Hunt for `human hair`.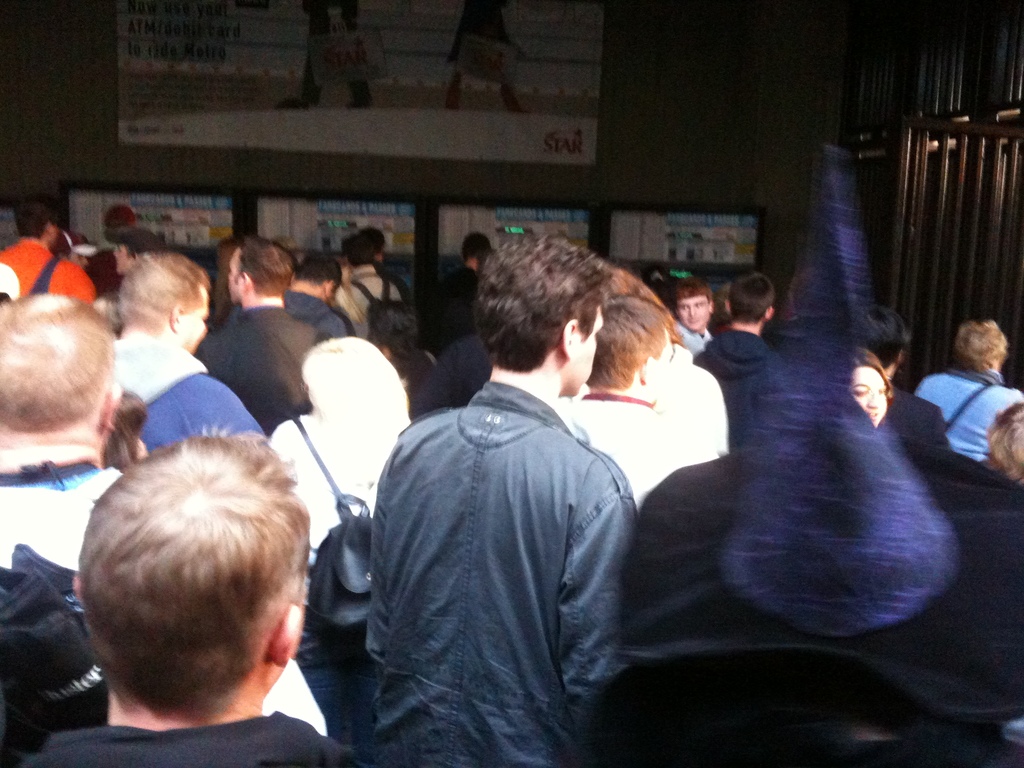
Hunted down at select_region(583, 294, 675, 393).
